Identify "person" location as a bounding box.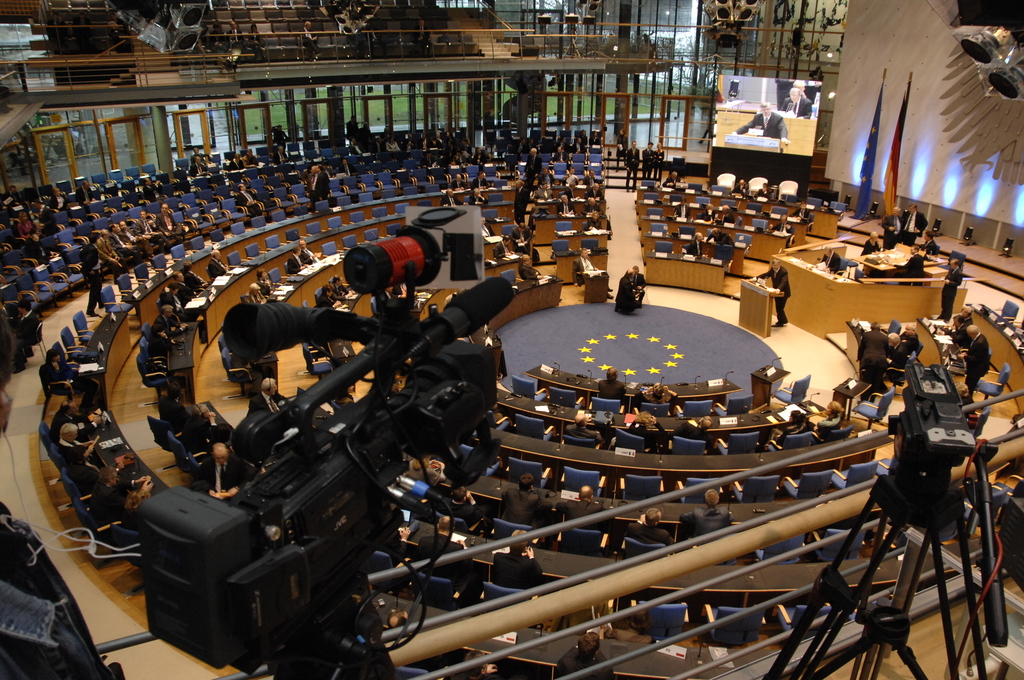
936,259,963,321.
